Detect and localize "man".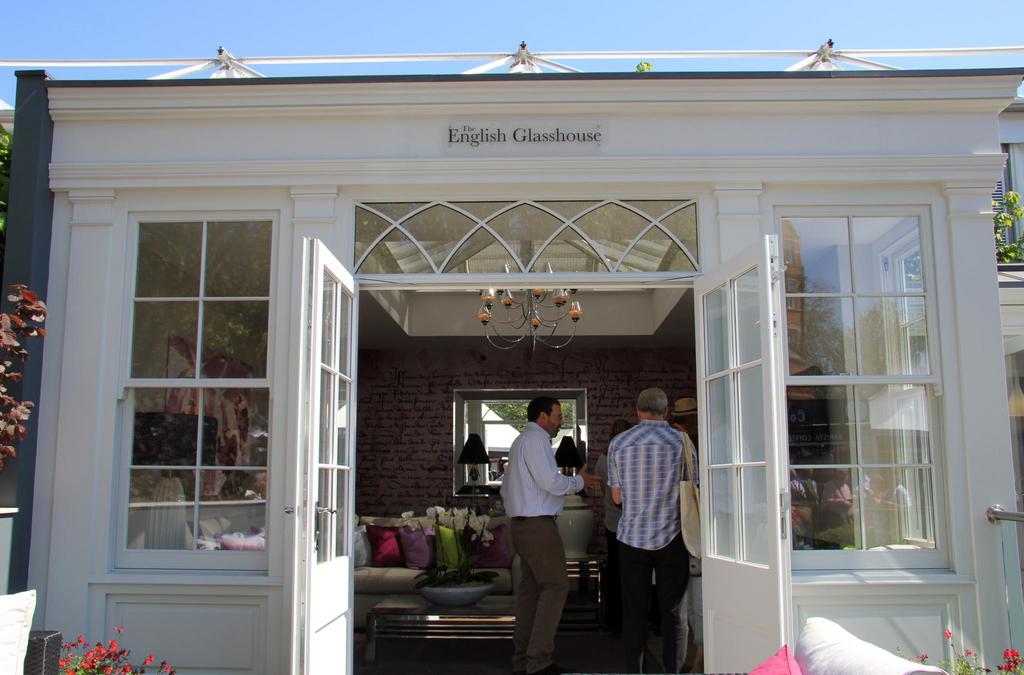
Localized at <region>876, 460, 915, 515</region>.
